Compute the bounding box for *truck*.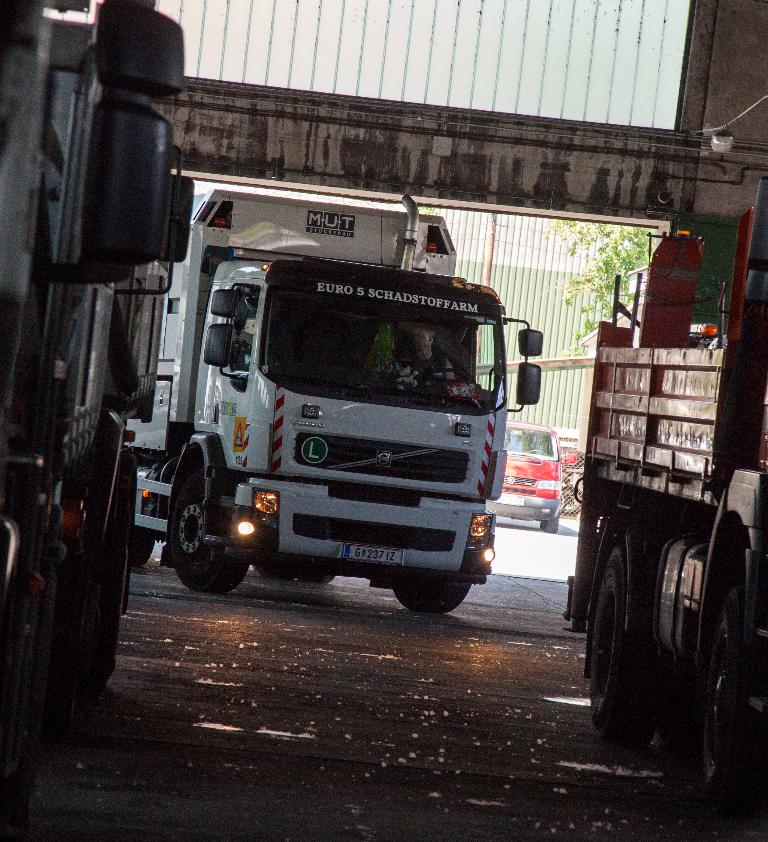
(left=114, top=174, right=535, bottom=613).
